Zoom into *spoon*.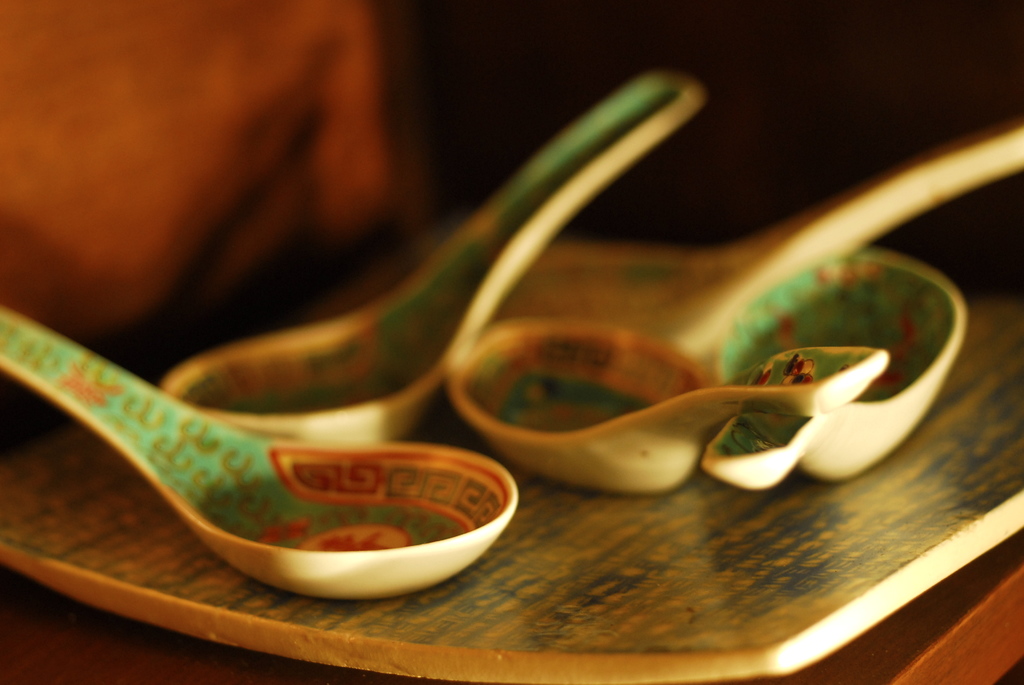
Zoom target: locate(551, 118, 1023, 358).
